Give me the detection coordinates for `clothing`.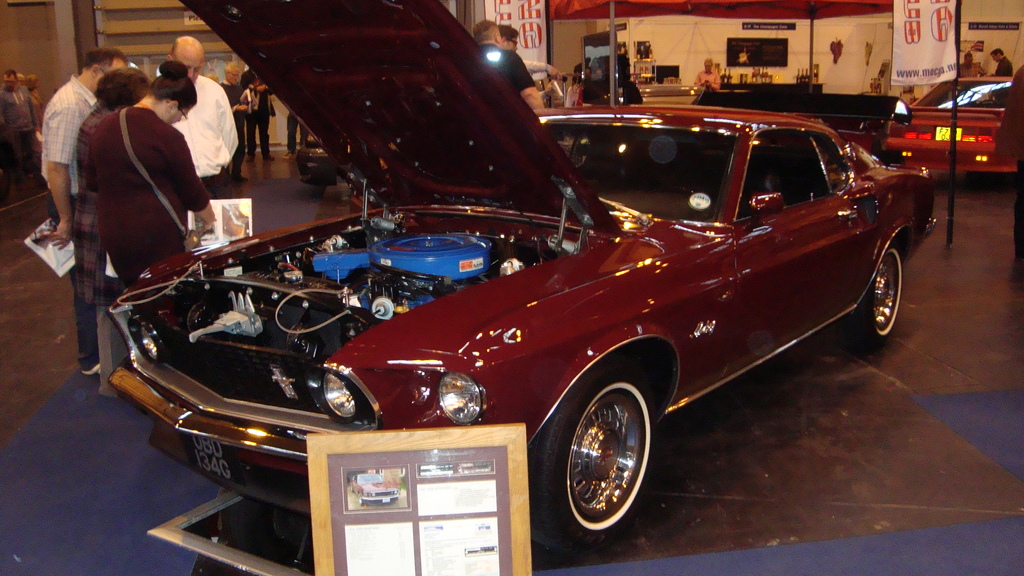
l=696, t=72, r=723, b=87.
